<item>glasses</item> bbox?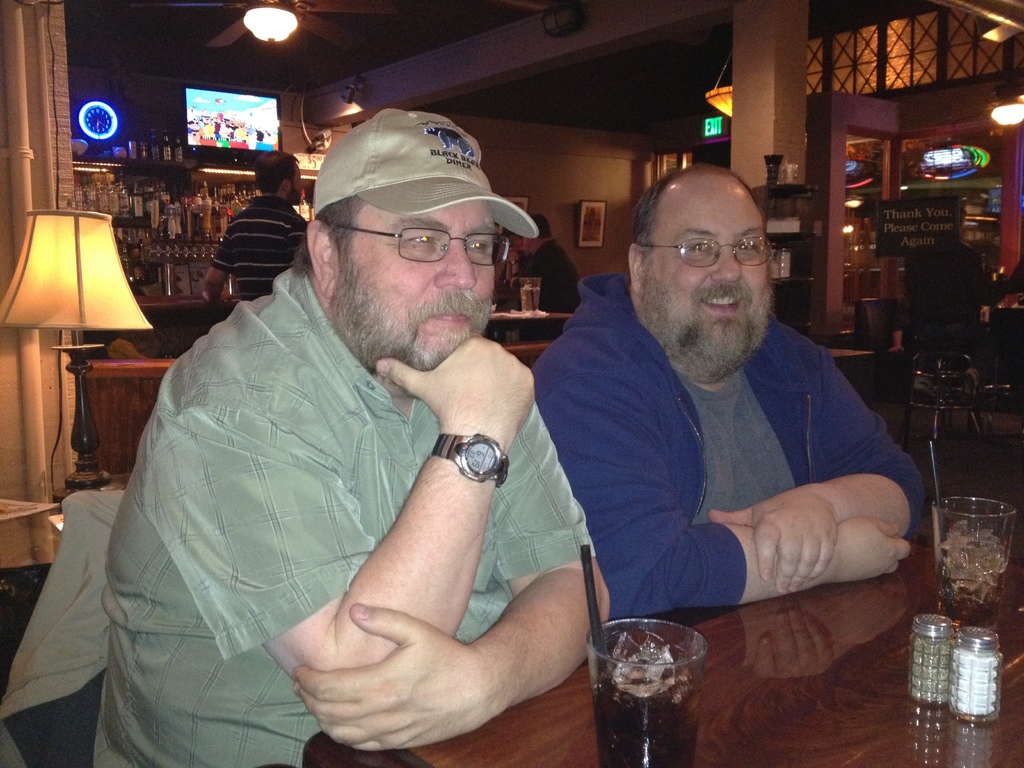
bbox(644, 223, 781, 275)
